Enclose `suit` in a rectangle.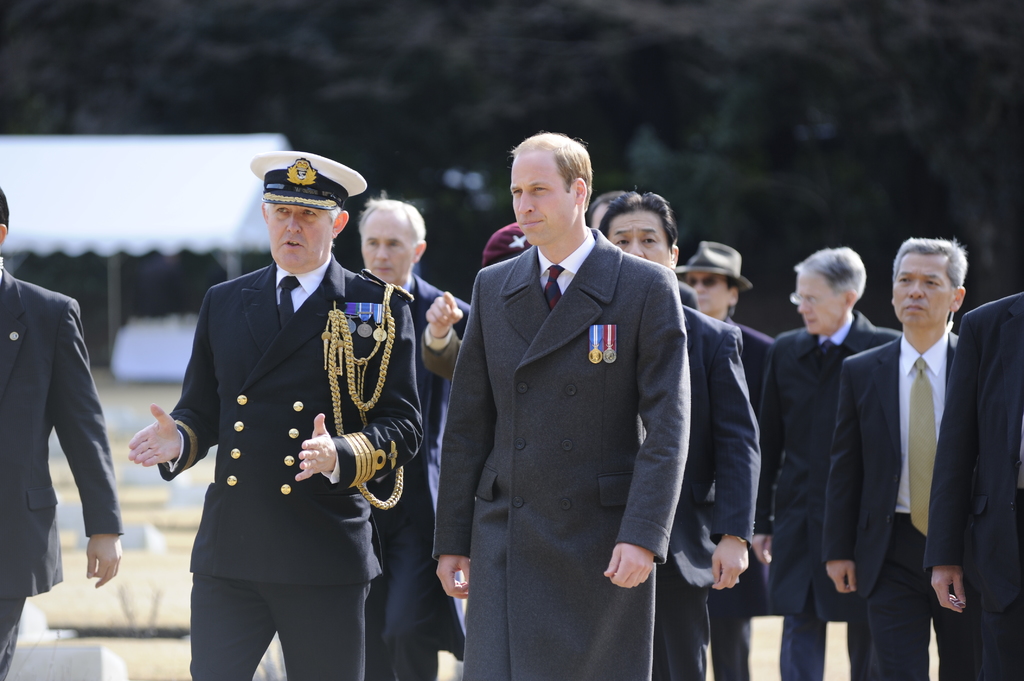
x1=0 y1=259 x2=125 y2=680.
